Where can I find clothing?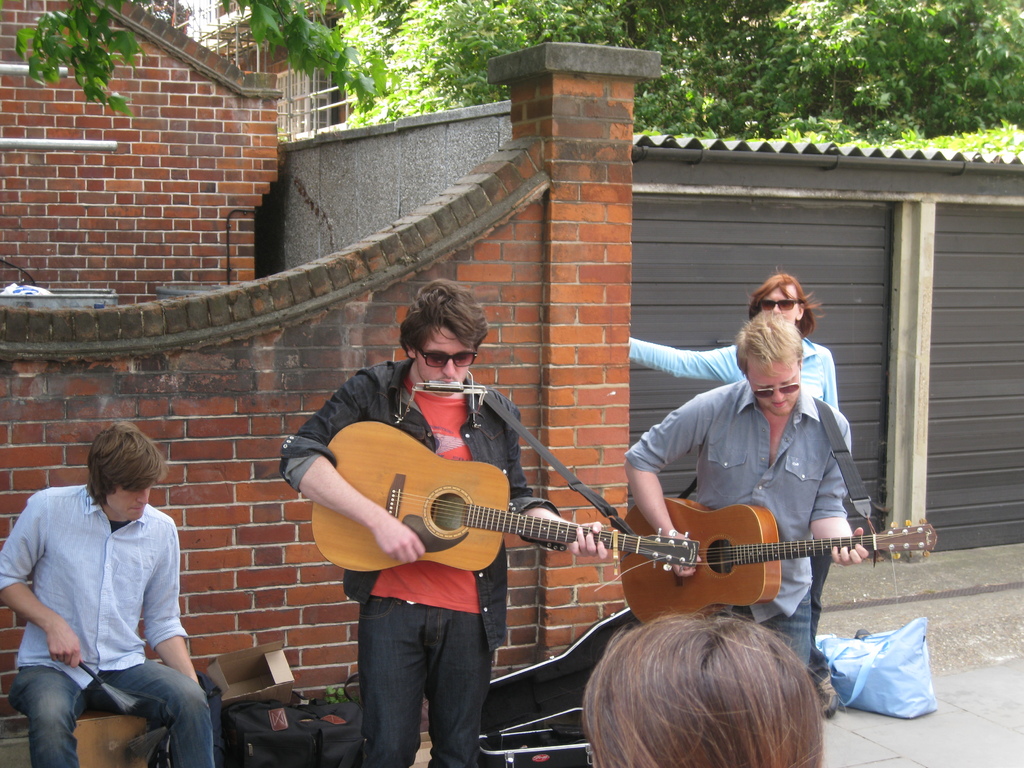
You can find it at [351, 596, 488, 767].
